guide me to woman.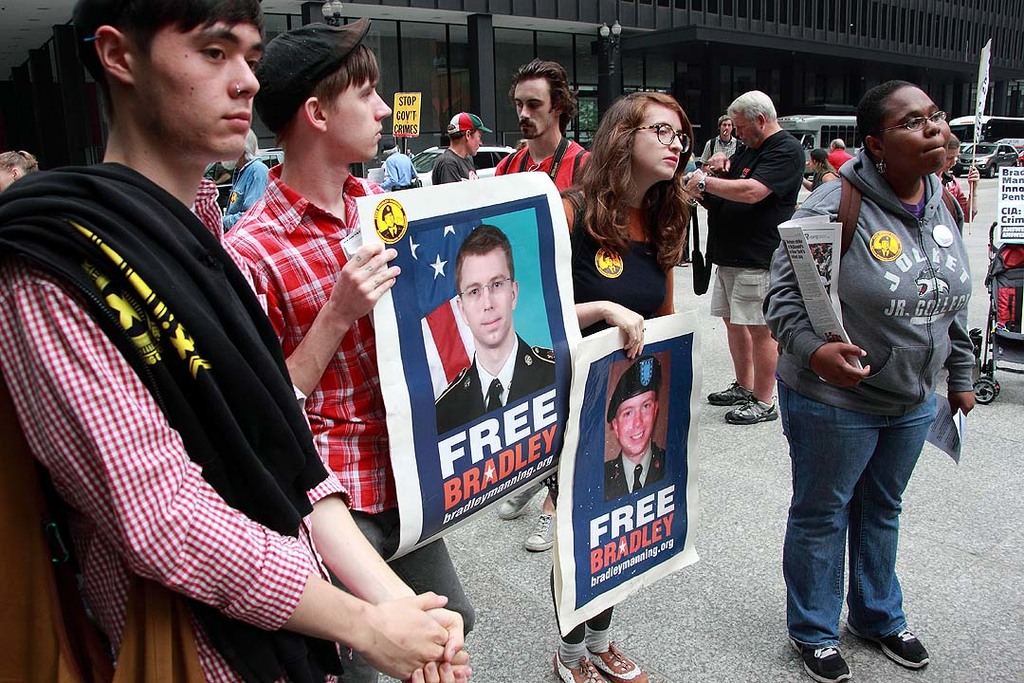
Guidance: bbox(761, 75, 977, 682).
